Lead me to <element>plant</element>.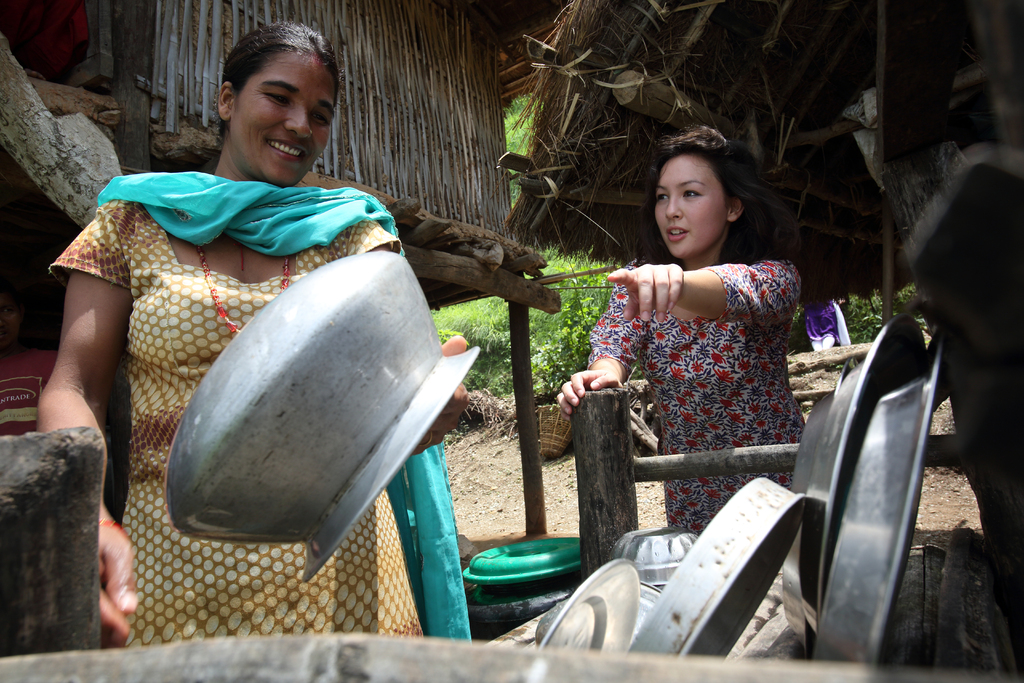
Lead to locate(529, 285, 599, 391).
